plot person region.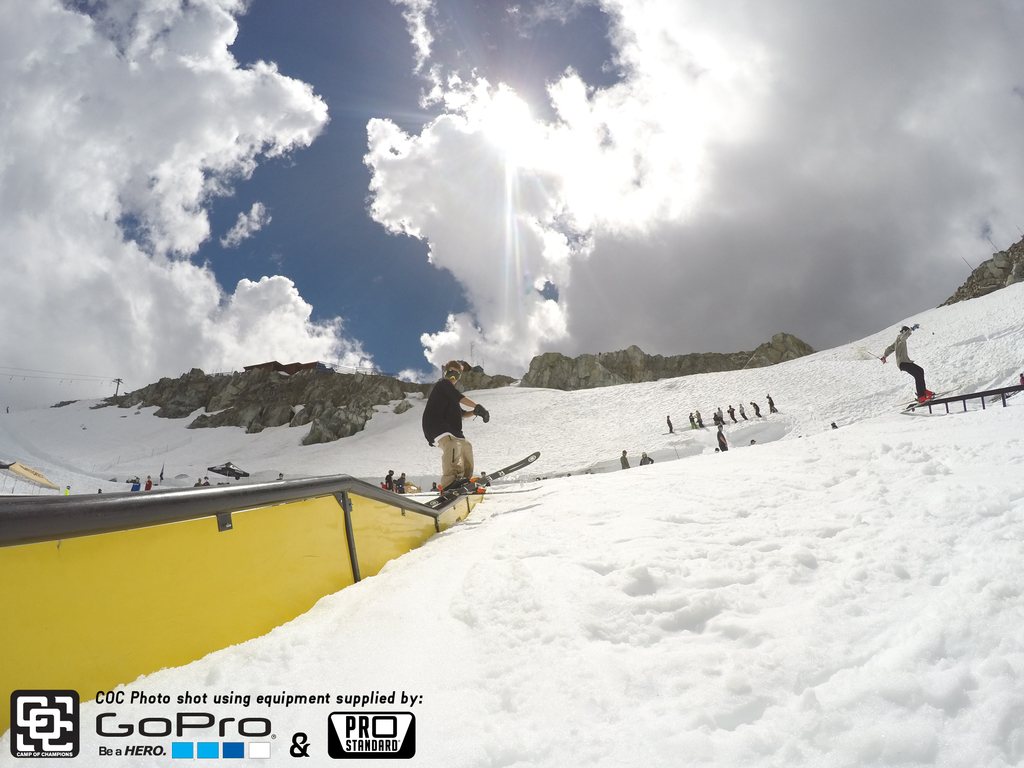
Plotted at pyautogui.locateOnScreen(413, 361, 485, 525).
